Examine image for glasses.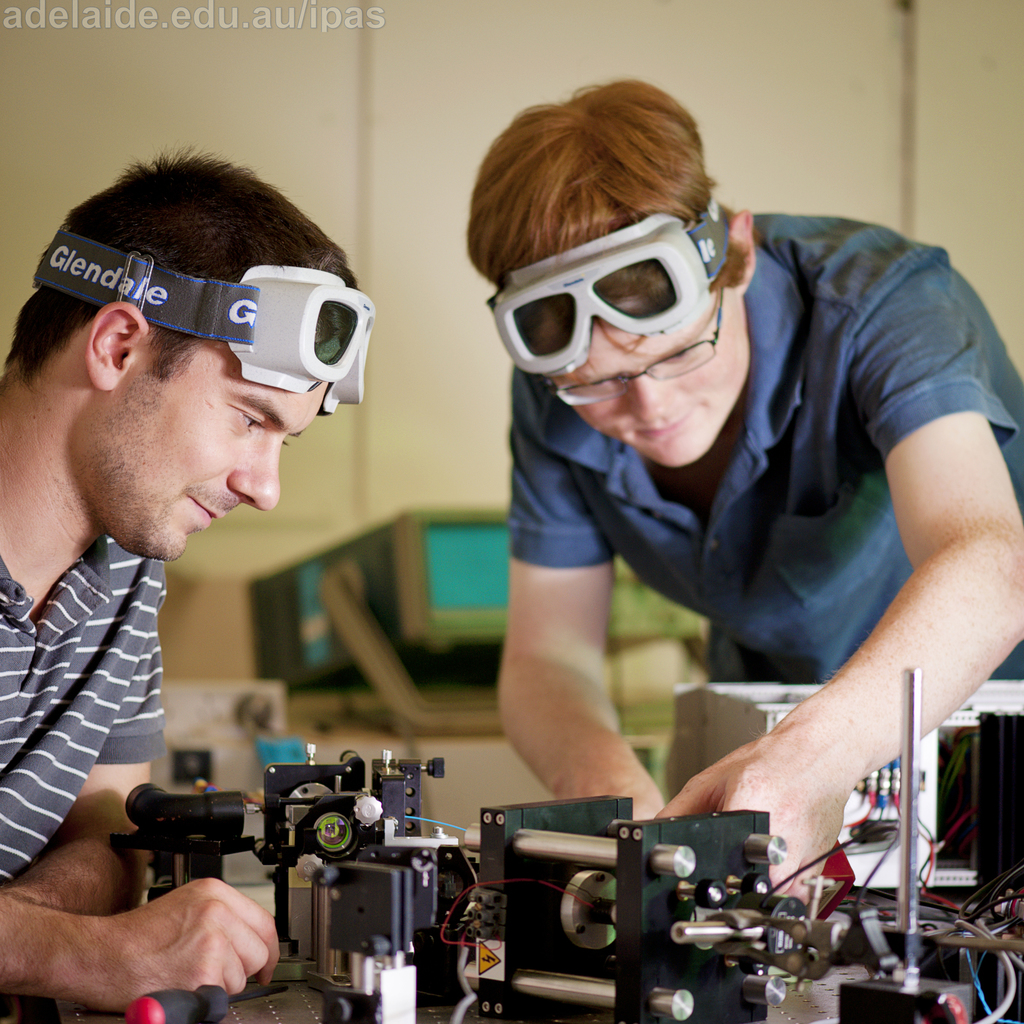
Examination result: detection(545, 293, 722, 408).
